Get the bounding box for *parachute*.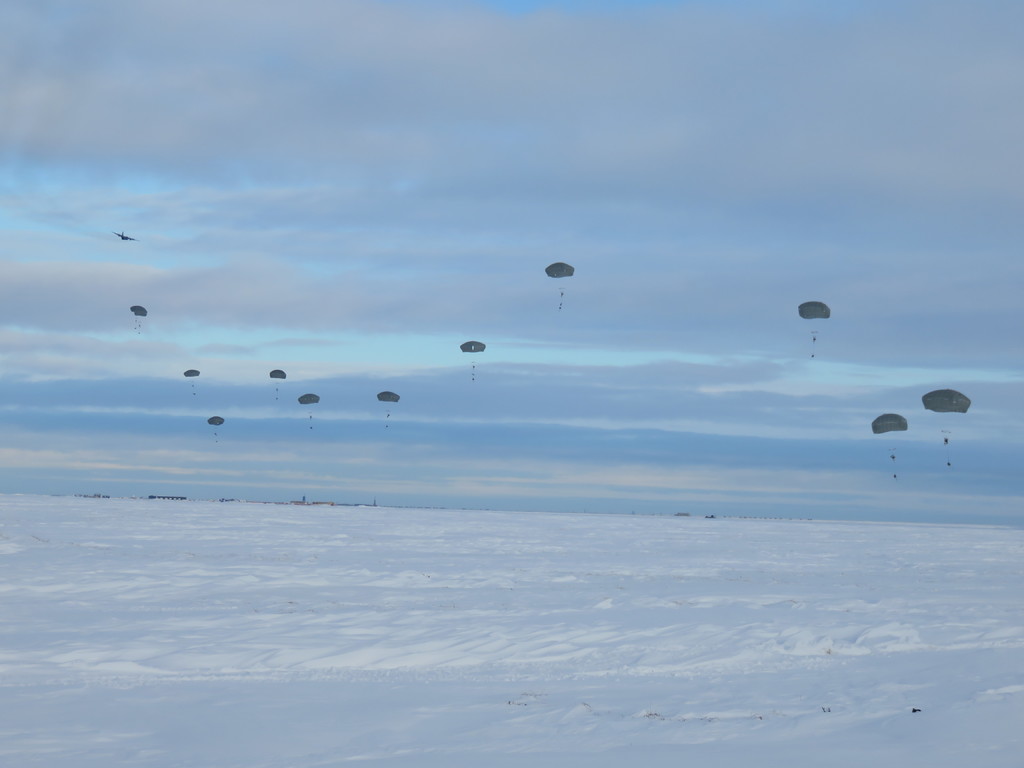
box=[266, 367, 287, 406].
